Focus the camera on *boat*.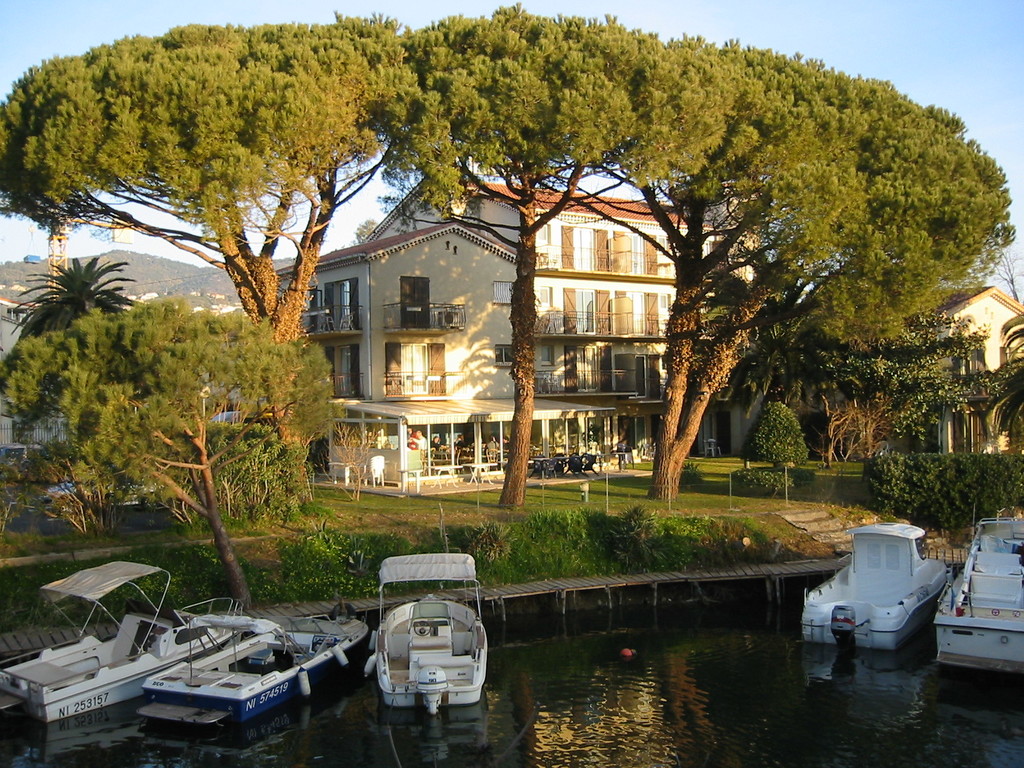
Focus region: x1=376, y1=549, x2=485, y2=716.
